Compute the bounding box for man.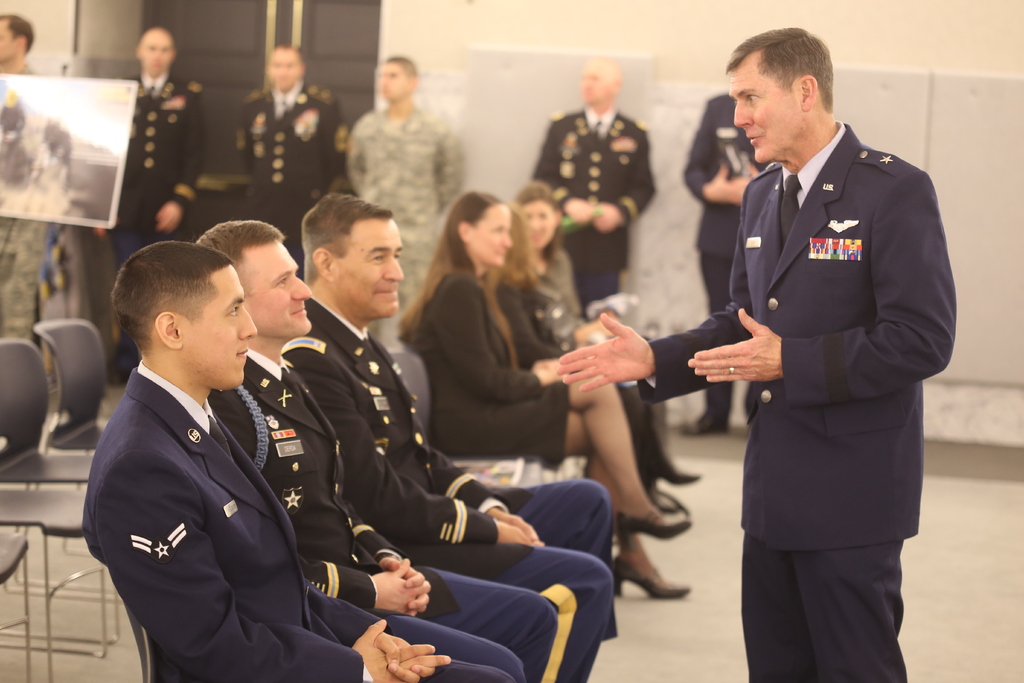
detection(195, 219, 556, 682).
